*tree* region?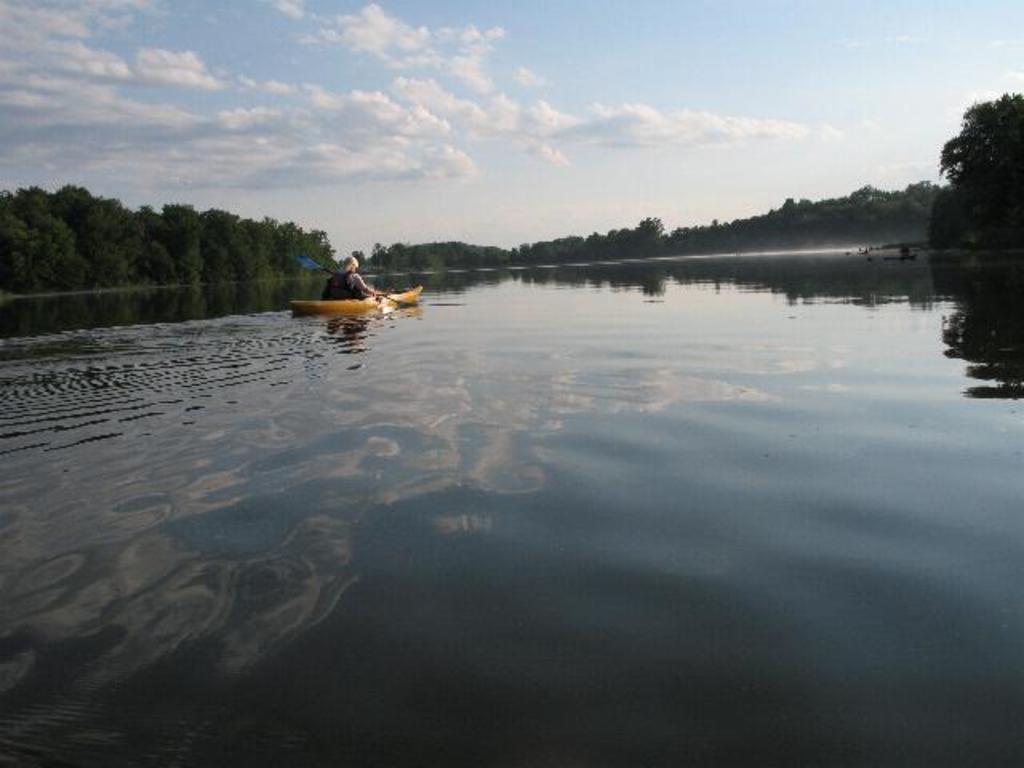
{"left": 370, "top": 237, "right": 389, "bottom": 269}
